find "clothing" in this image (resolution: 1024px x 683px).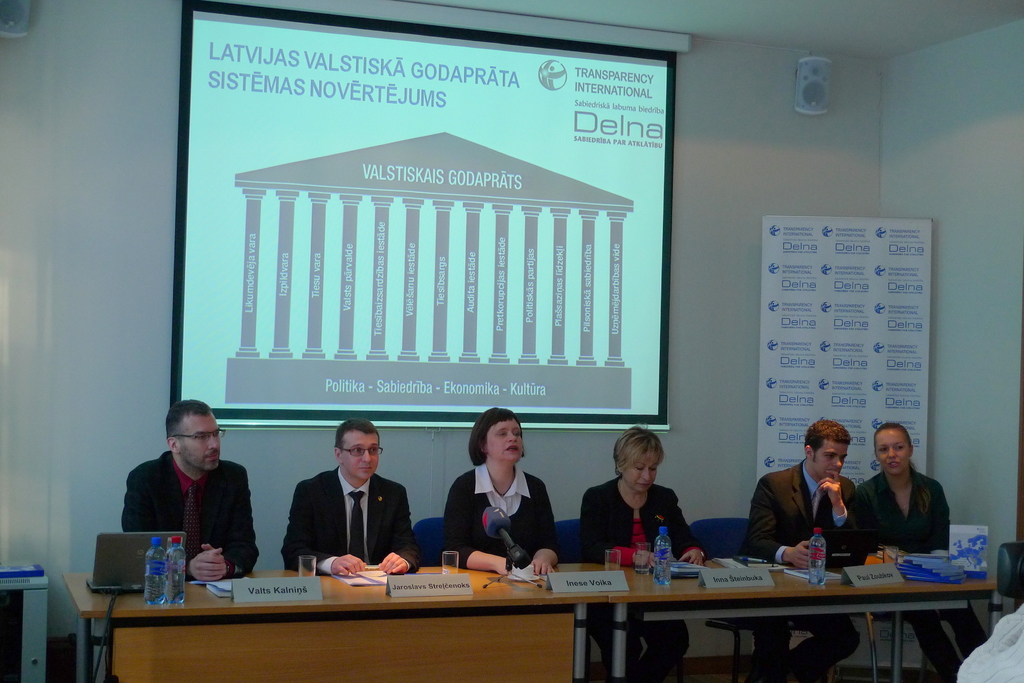
123/449/262/575.
